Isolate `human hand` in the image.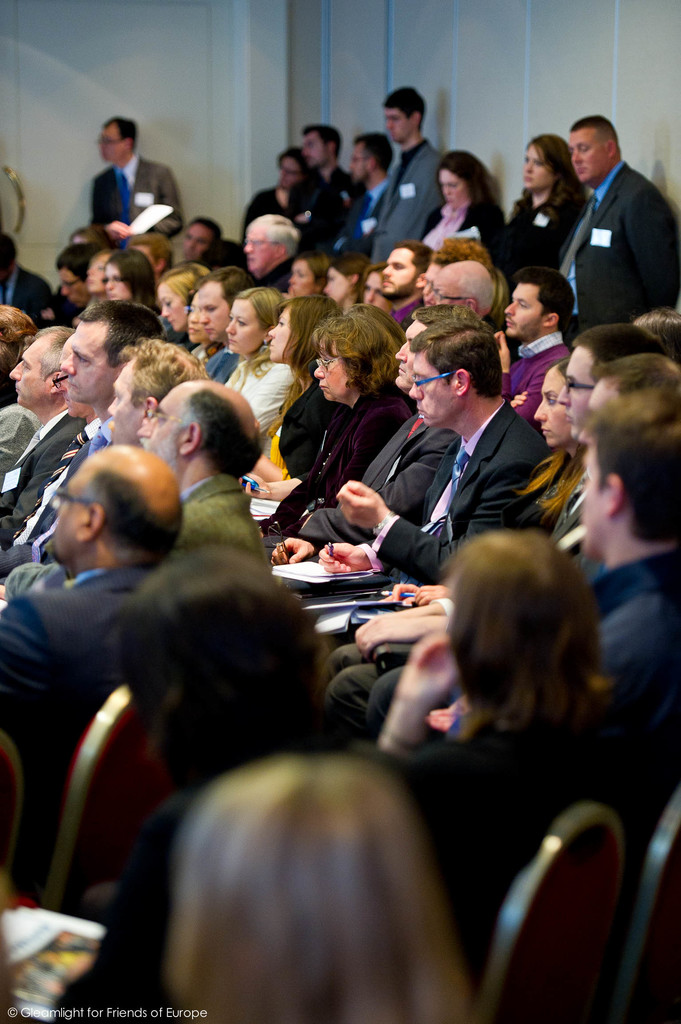
Isolated region: [429, 694, 469, 731].
